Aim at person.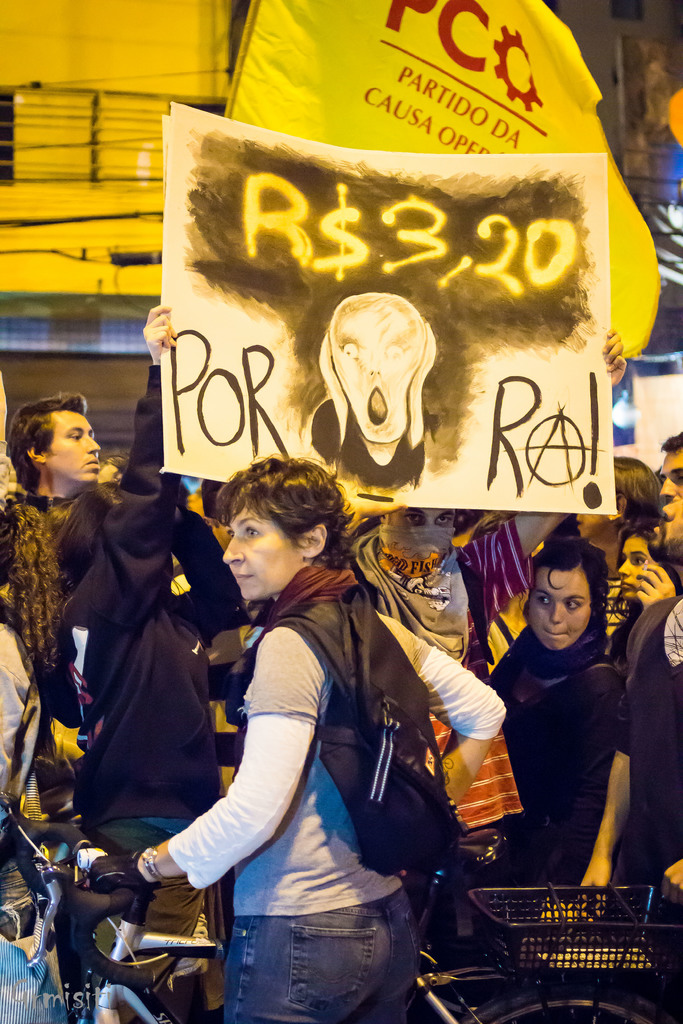
Aimed at bbox=[559, 451, 661, 584].
